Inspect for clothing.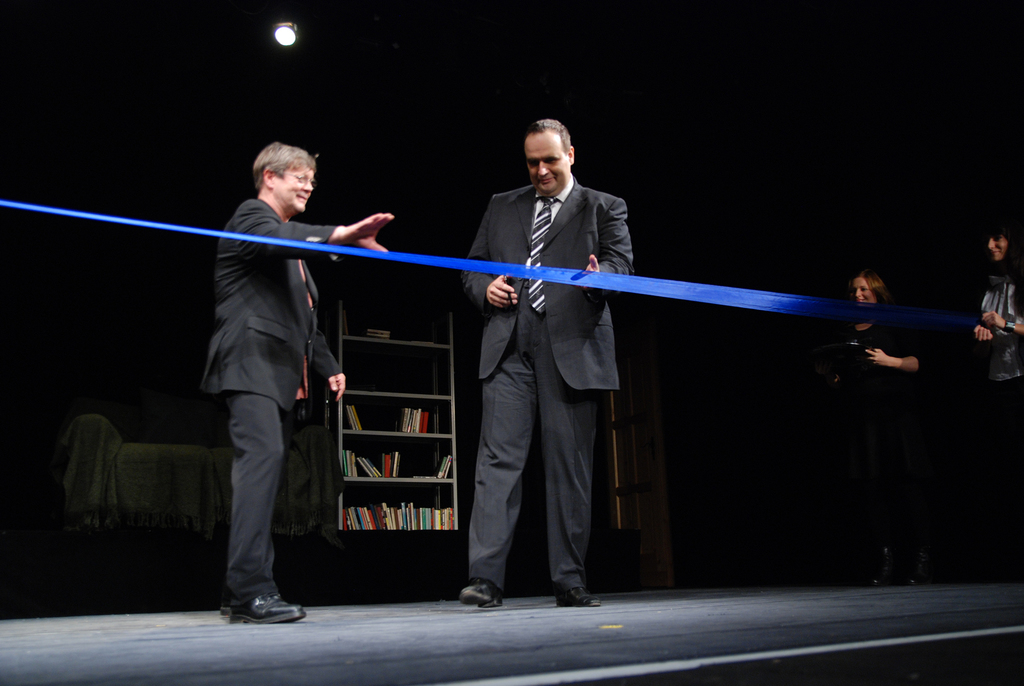
Inspection: bbox(822, 311, 927, 538).
